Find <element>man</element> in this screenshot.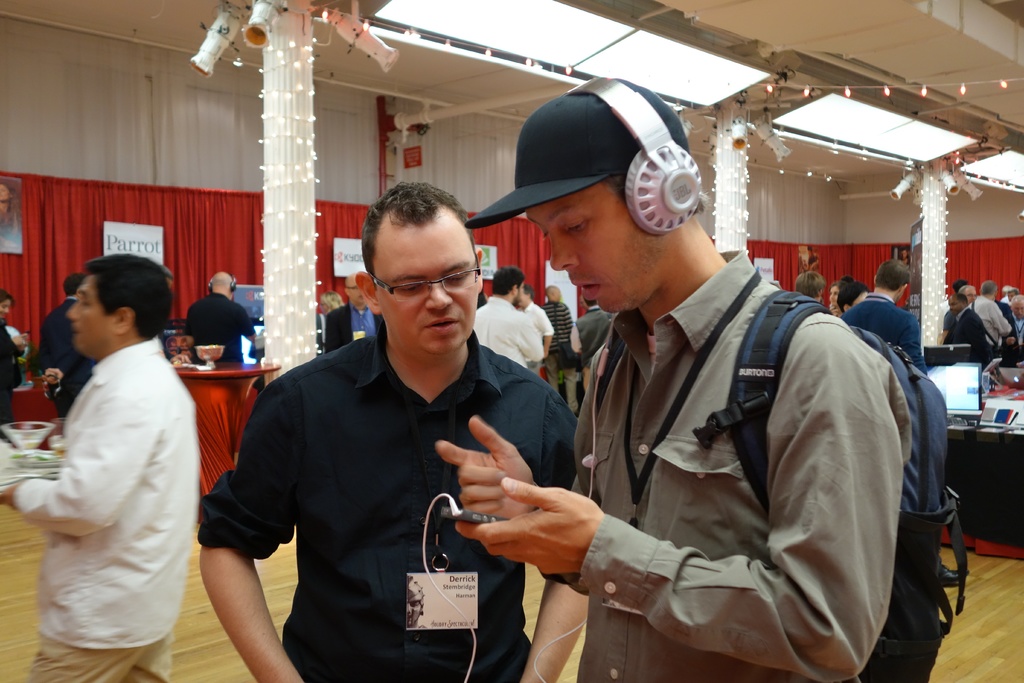
The bounding box for <element>man</element> is BBox(188, 274, 253, 356).
